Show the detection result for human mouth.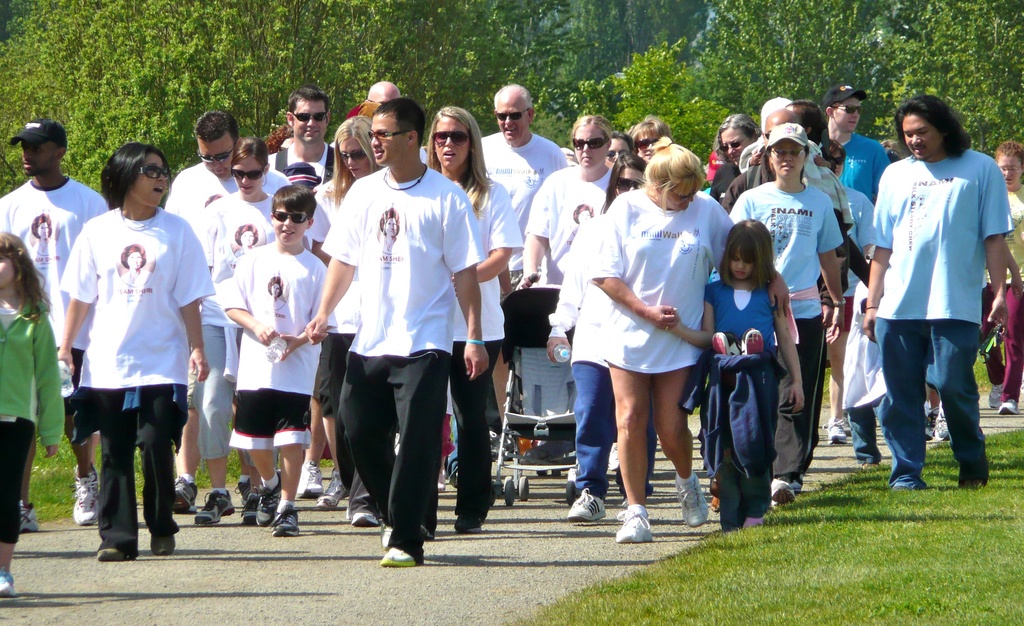
detection(305, 125, 319, 134).
